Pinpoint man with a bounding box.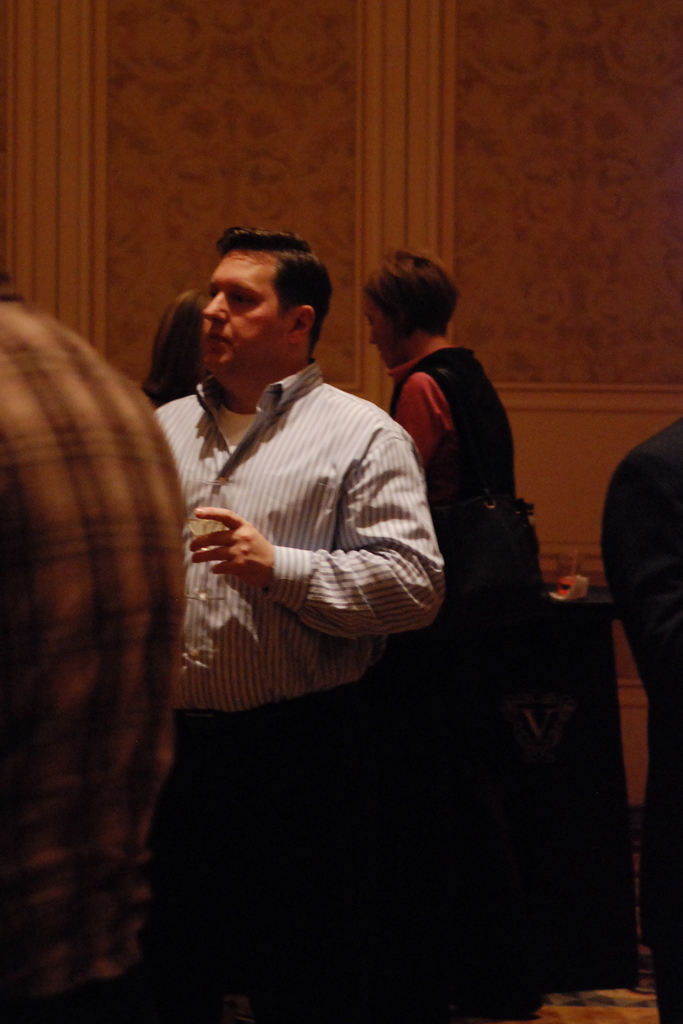
rect(0, 262, 192, 1023).
